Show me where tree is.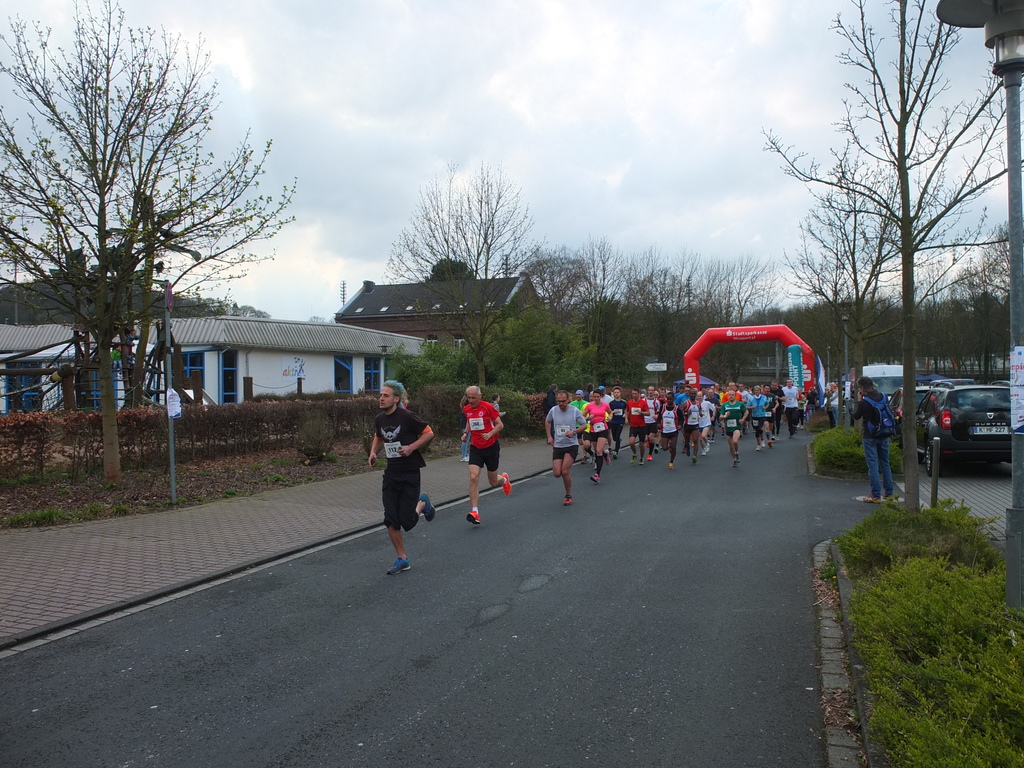
tree is at <bbox>0, 26, 300, 404</bbox>.
